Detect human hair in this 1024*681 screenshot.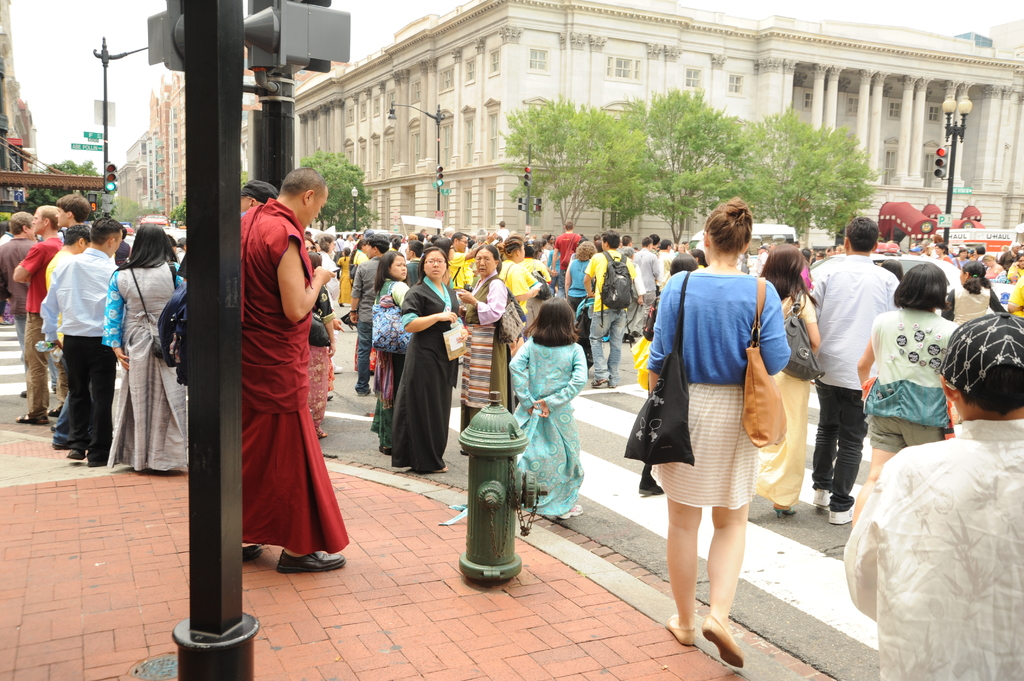
Detection: locate(893, 259, 950, 317).
